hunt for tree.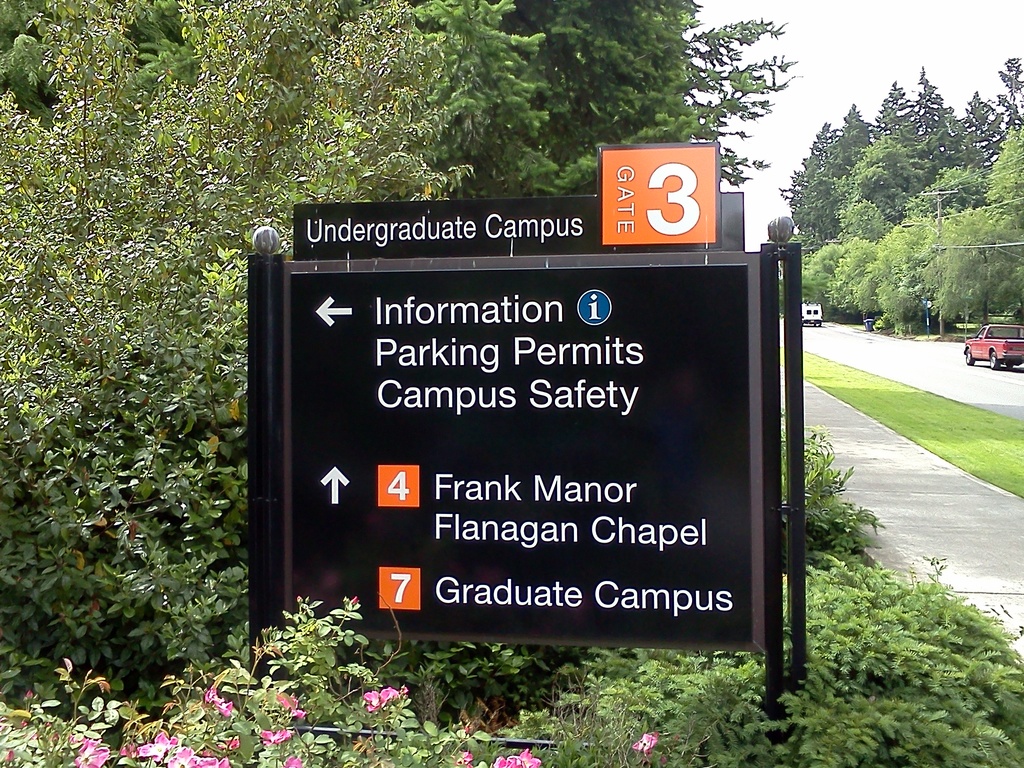
Hunted down at bbox=[779, 161, 831, 283].
